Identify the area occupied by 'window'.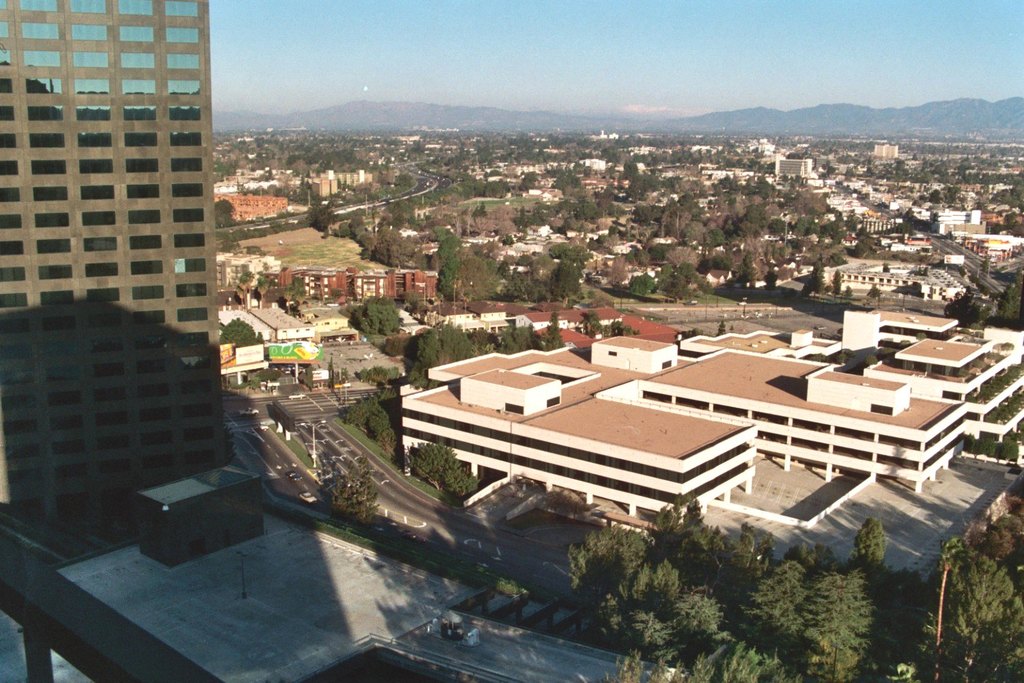
Area: rect(80, 182, 115, 199).
